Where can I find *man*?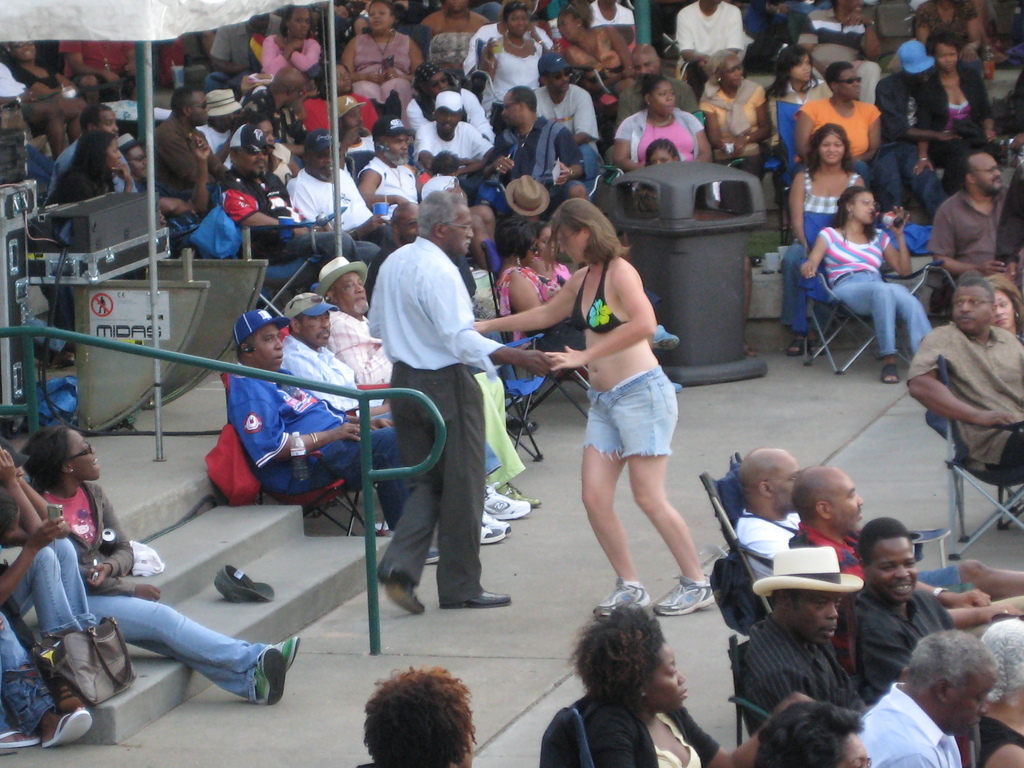
You can find it at rect(278, 291, 531, 550).
